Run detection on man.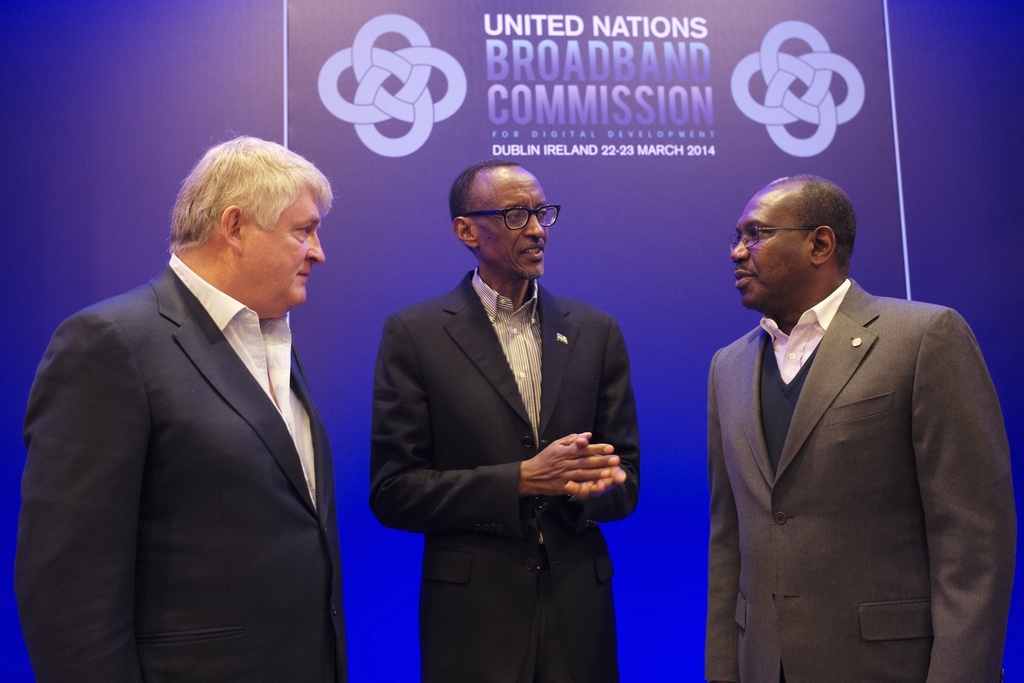
Result: bbox(691, 158, 1001, 682).
